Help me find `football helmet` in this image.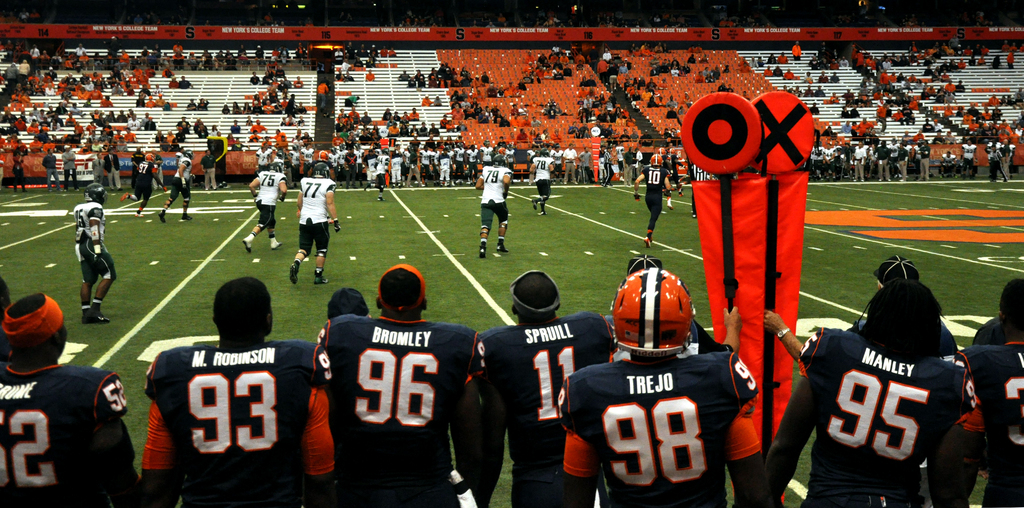
Found it: [x1=310, y1=161, x2=333, y2=180].
